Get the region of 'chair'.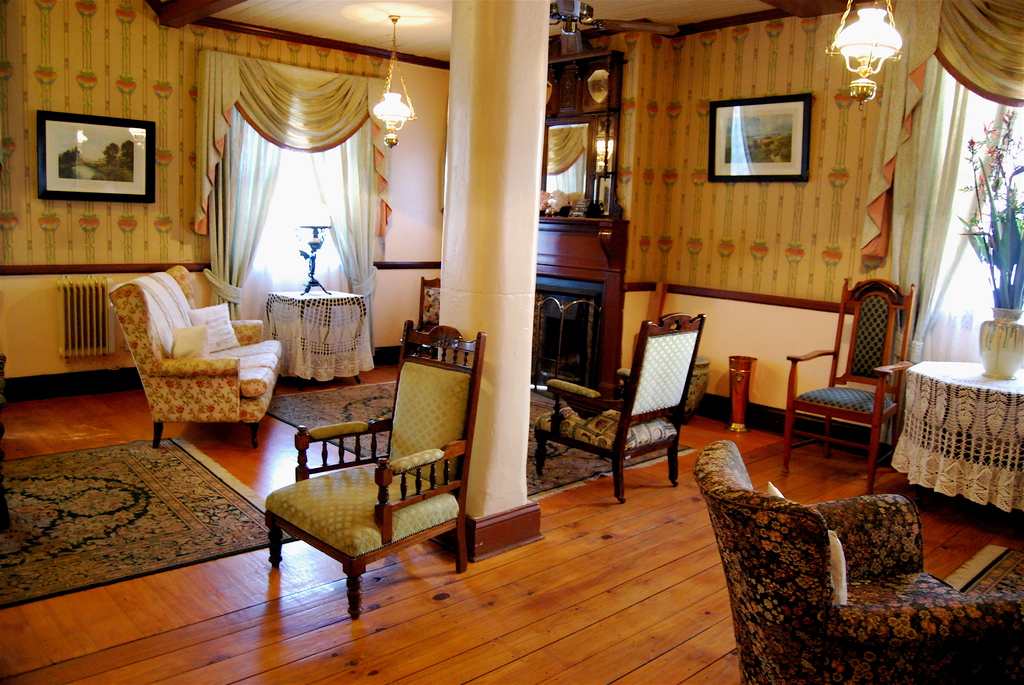
bbox=(269, 317, 490, 622).
